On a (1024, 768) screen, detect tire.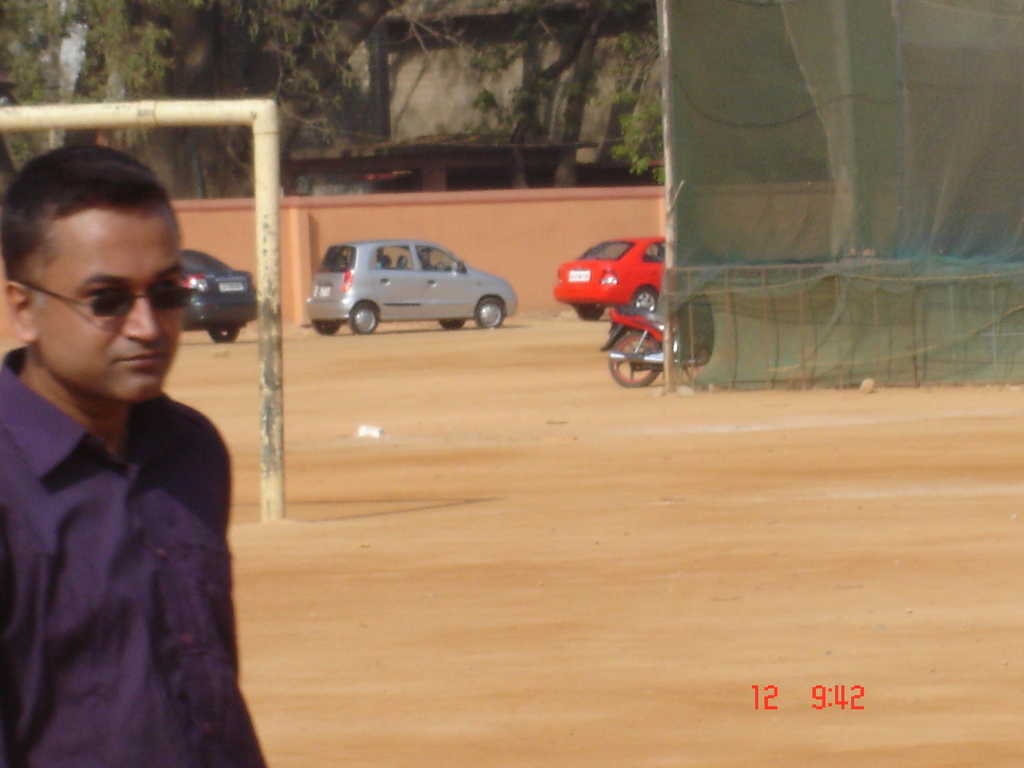
607, 331, 659, 385.
